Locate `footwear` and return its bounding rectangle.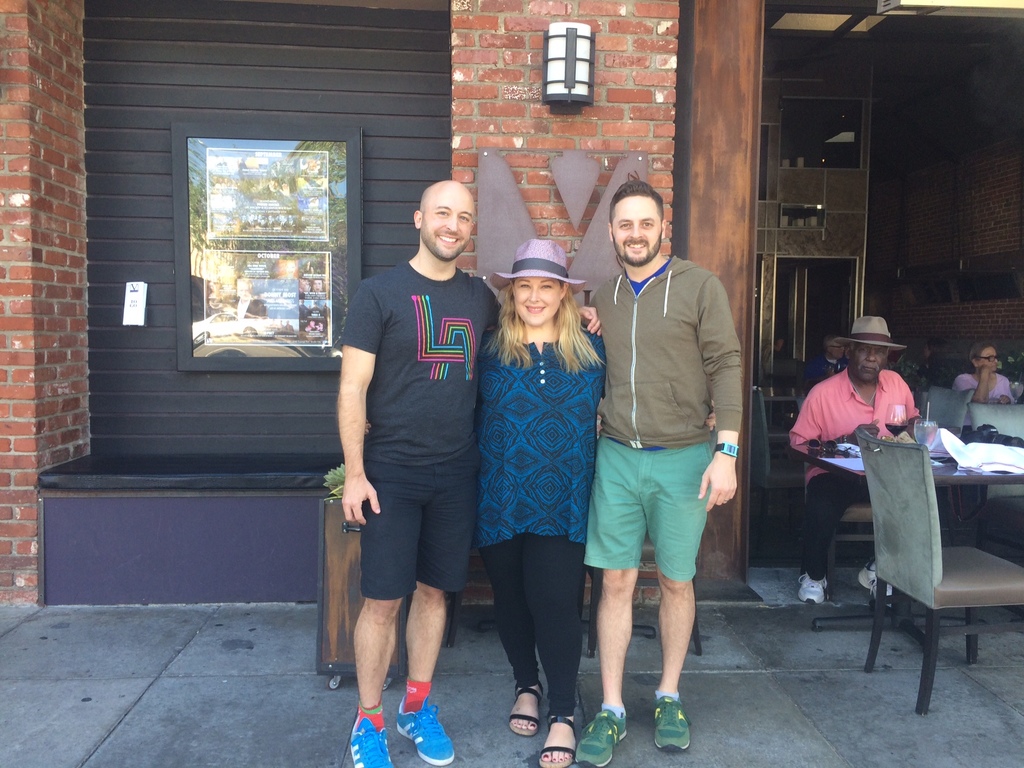
[504, 676, 543, 733].
